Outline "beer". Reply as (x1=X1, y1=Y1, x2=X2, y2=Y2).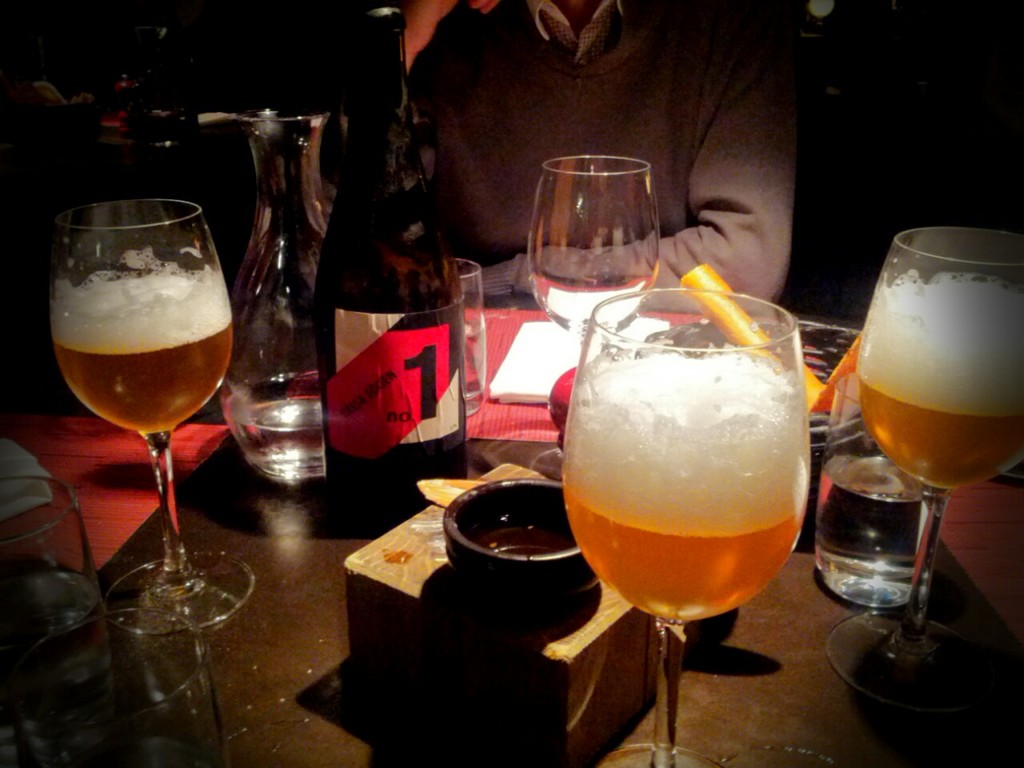
(x1=554, y1=341, x2=809, y2=633).
